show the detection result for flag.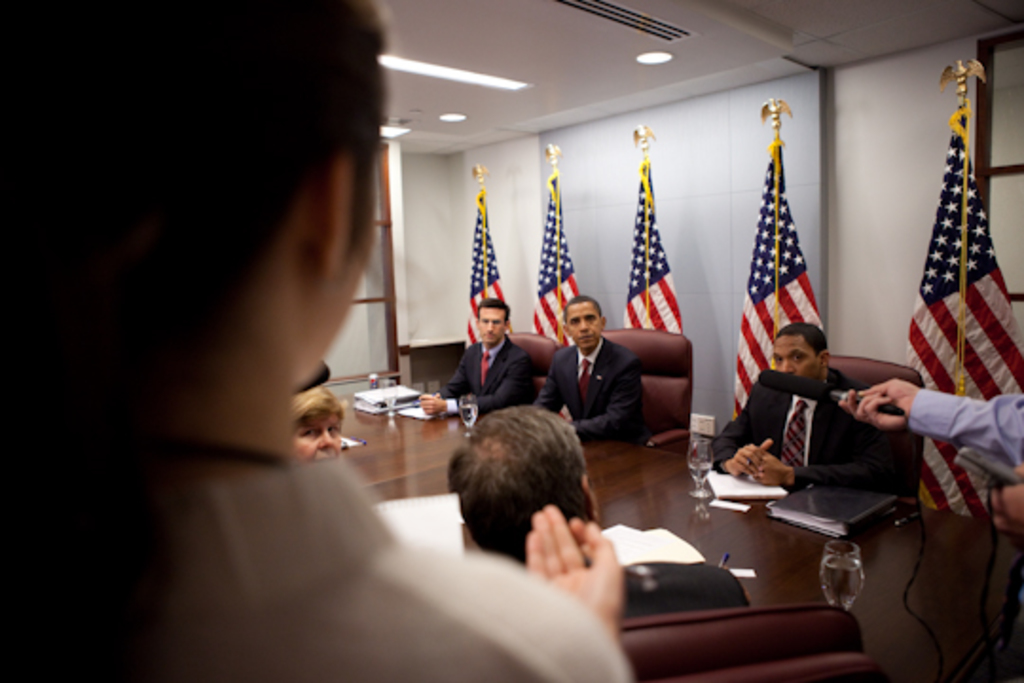
locate(906, 114, 1022, 510).
